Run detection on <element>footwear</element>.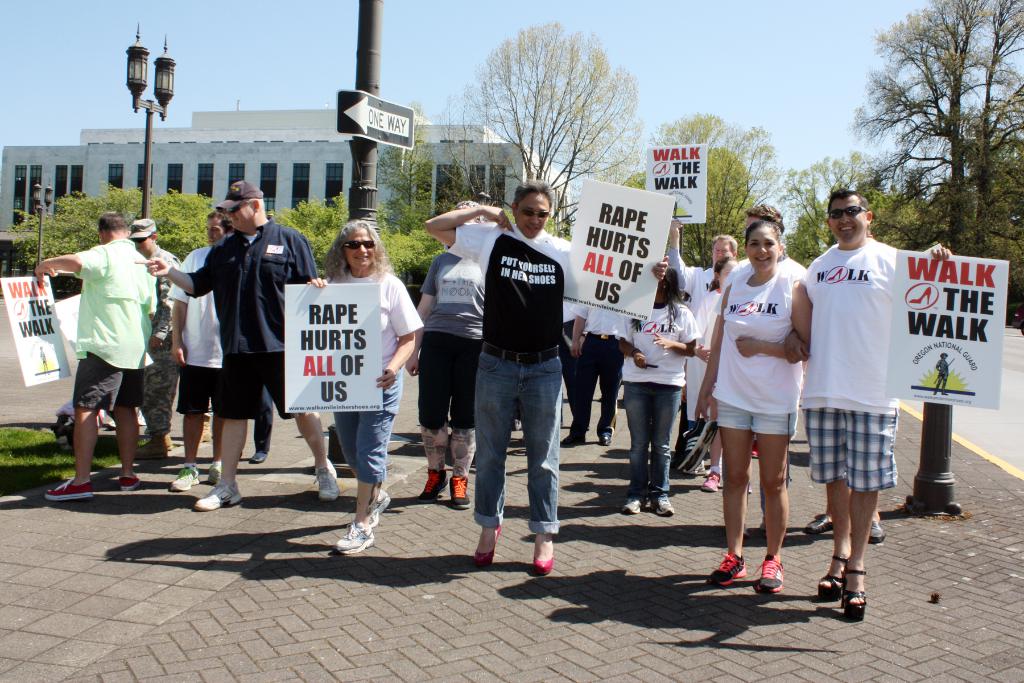
Result: detection(198, 414, 210, 441).
